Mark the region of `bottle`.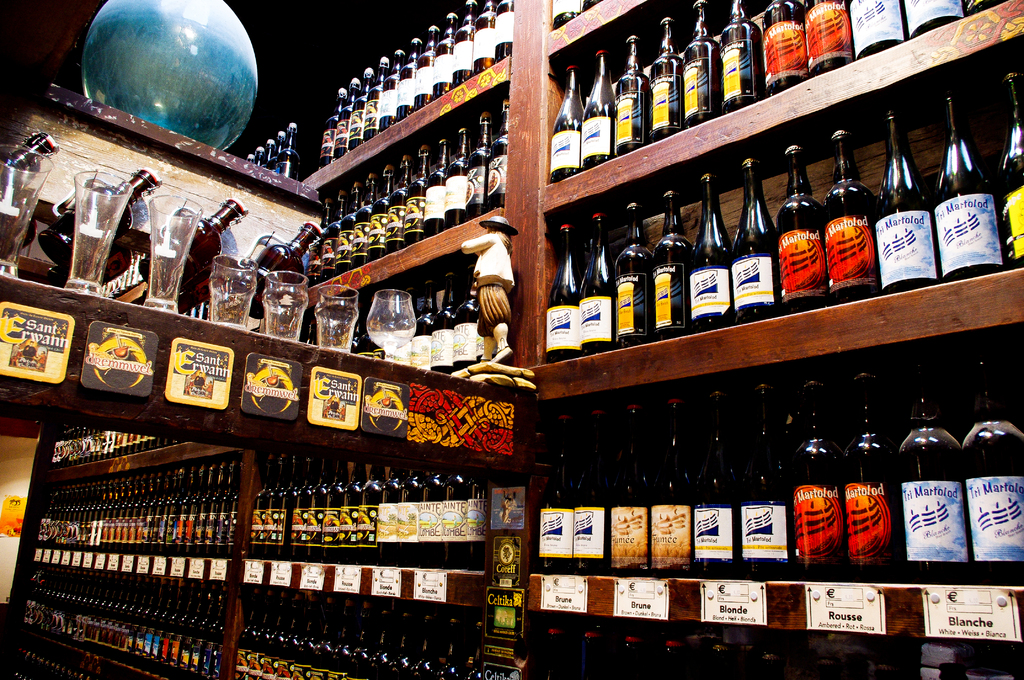
Region: region(421, 137, 455, 236).
